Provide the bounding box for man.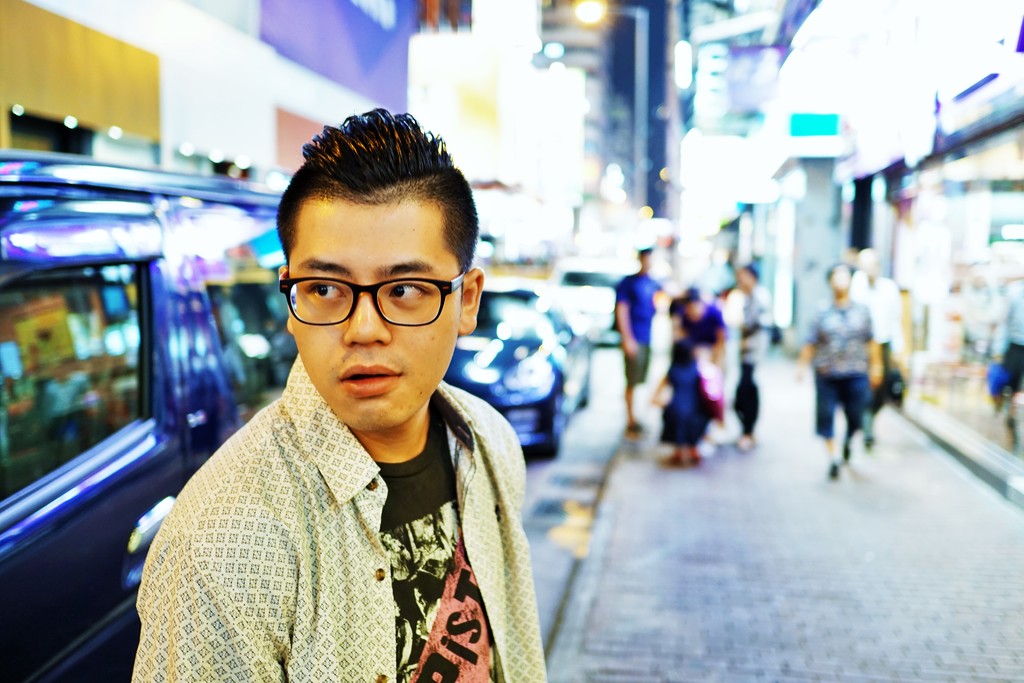
Rect(854, 243, 908, 448).
